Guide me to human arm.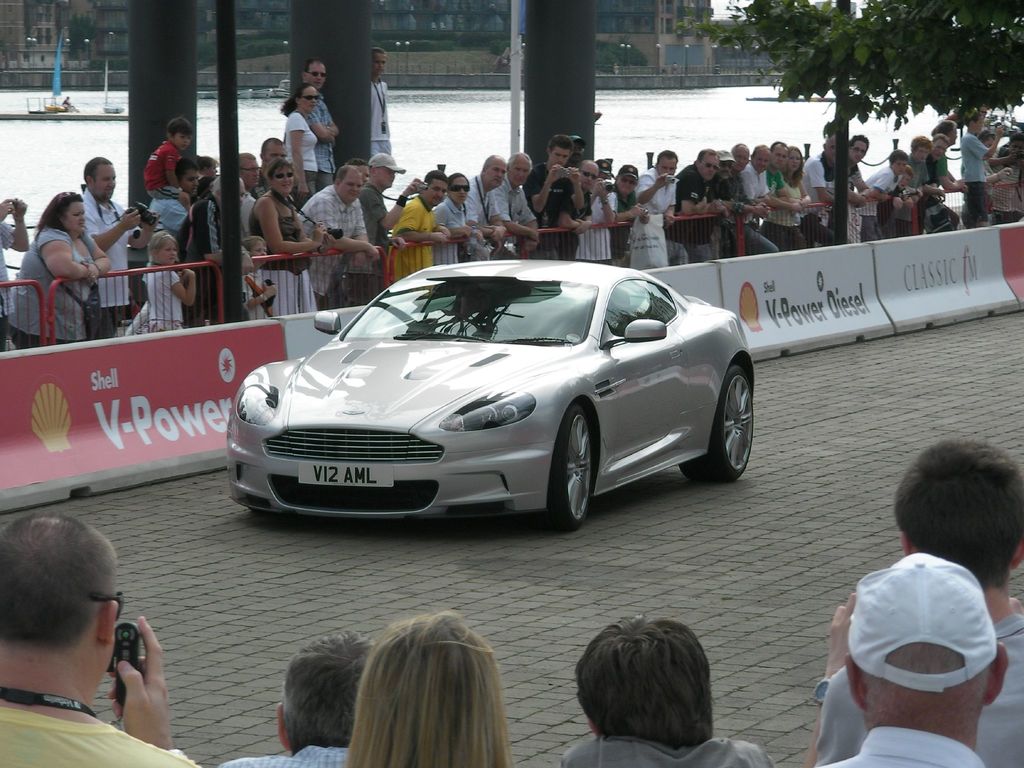
Guidance: crop(0, 203, 26, 248).
